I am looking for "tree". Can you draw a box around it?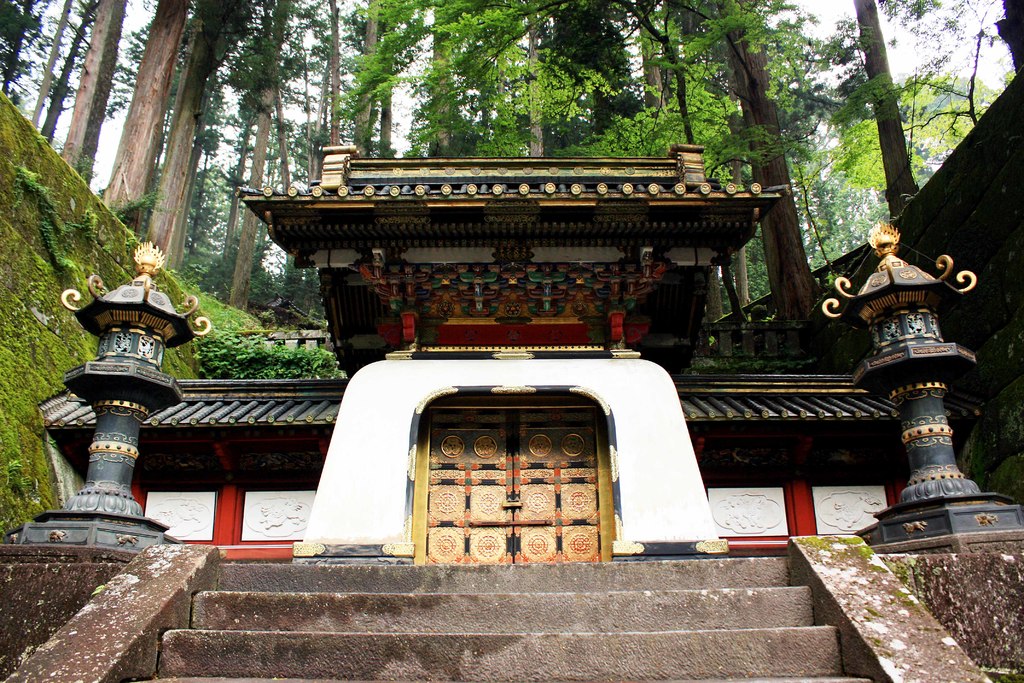
Sure, the bounding box is detection(797, 0, 927, 238).
